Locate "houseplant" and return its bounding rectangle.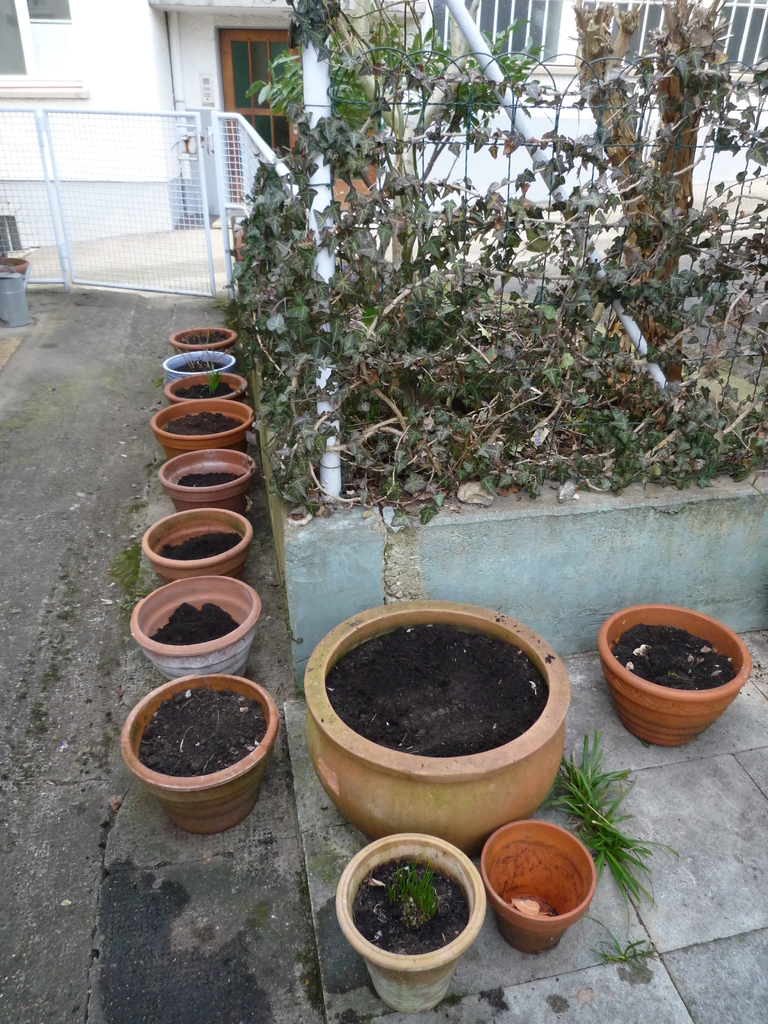
pyautogui.locateOnScreen(159, 364, 221, 432).
